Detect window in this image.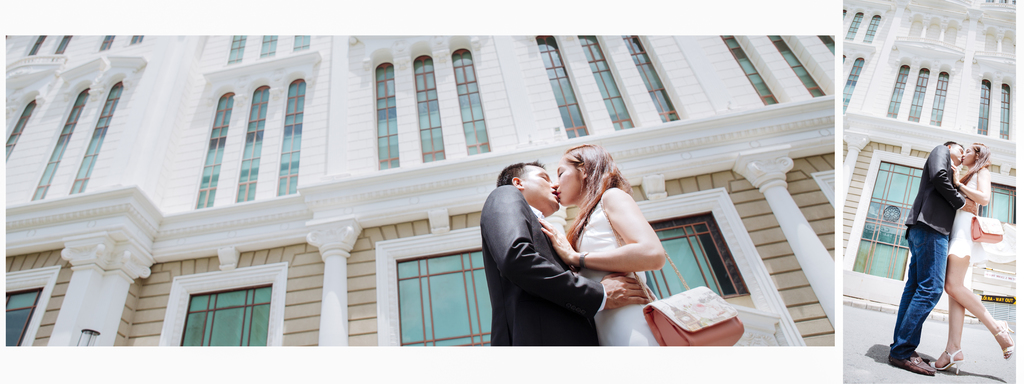
Detection: (194,74,303,196).
